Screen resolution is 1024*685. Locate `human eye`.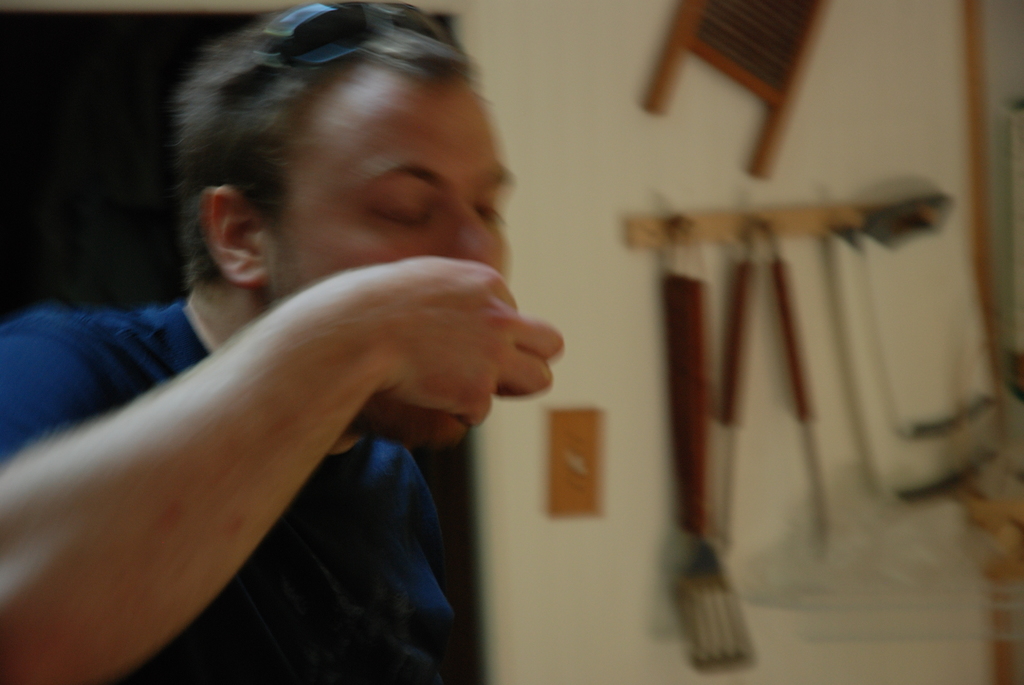
bbox=(372, 196, 435, 224).
